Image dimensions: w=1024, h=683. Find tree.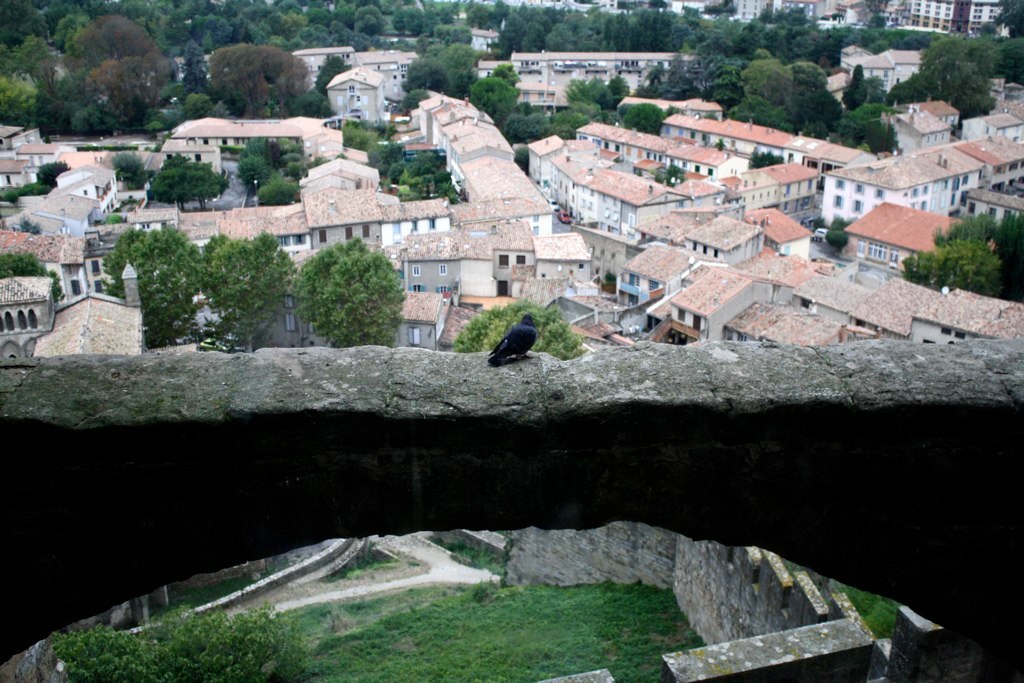
{"x1": 128, "y1": 231, "x2": 244, "y2": 349}.
